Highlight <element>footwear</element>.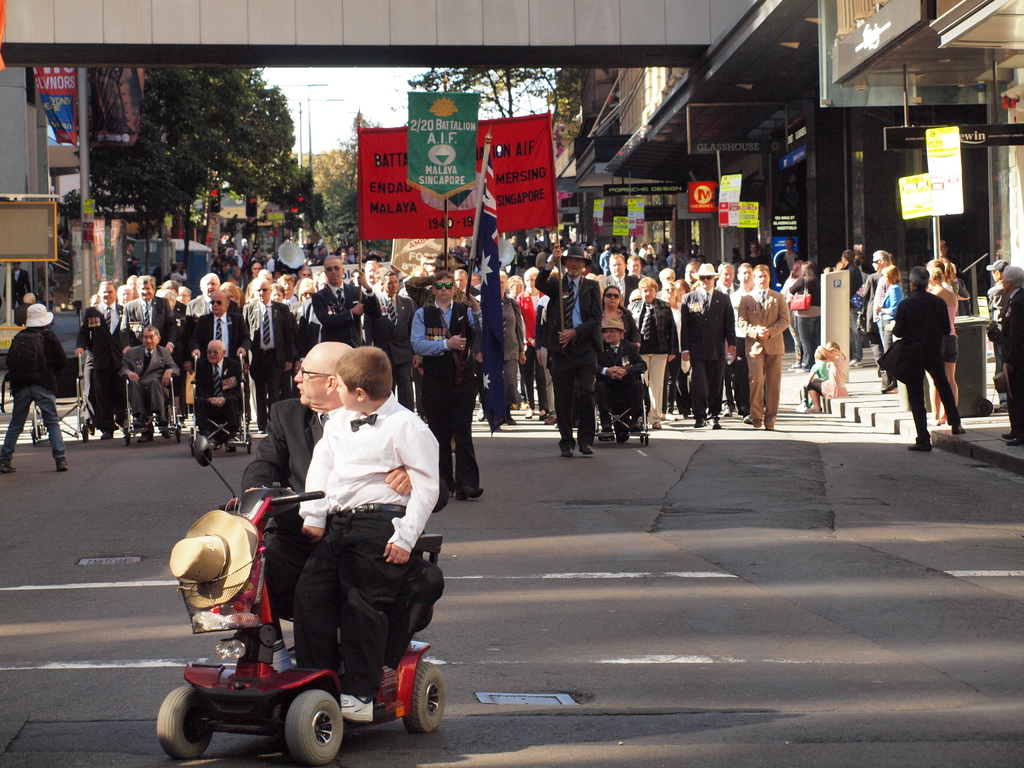
Highlighted region: x1=751 y1=418 x2=763 y2=430.
